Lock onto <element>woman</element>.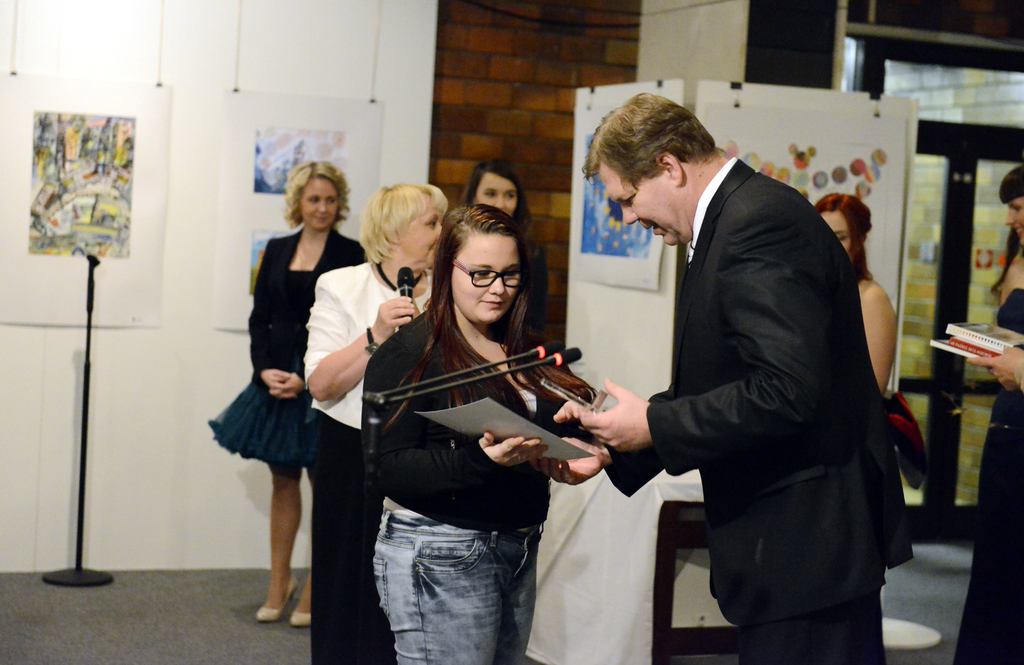
Locked: [x1=304, y1=181, x2=449, y2=664].
